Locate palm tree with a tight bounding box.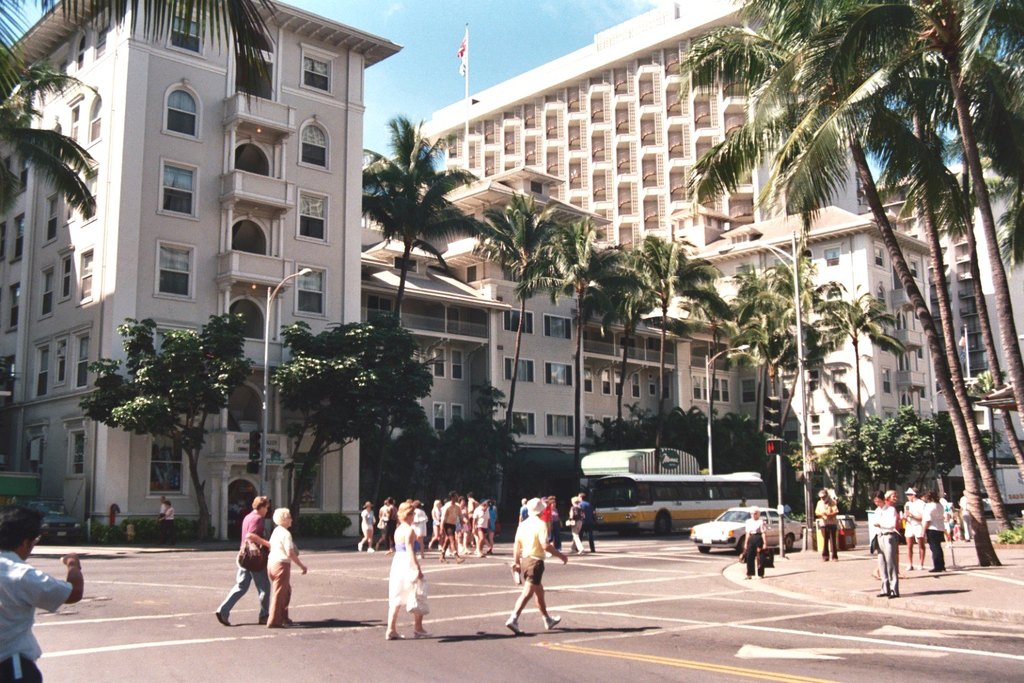
box(927, 114, 1004, 417).
